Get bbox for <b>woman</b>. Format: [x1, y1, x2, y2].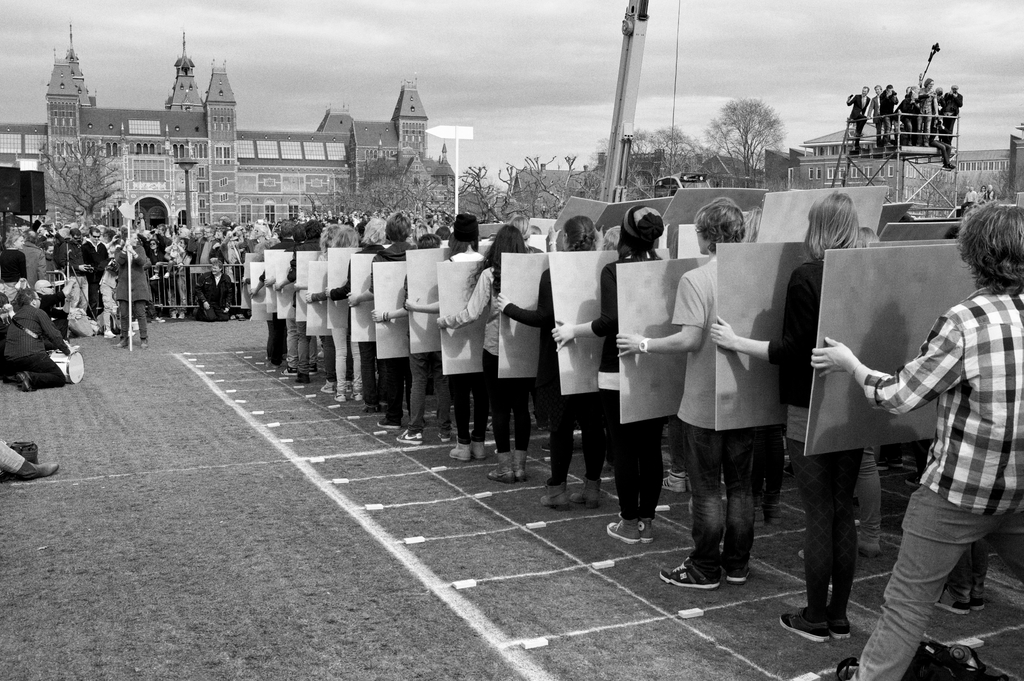
[345, 214, 413, 412].
